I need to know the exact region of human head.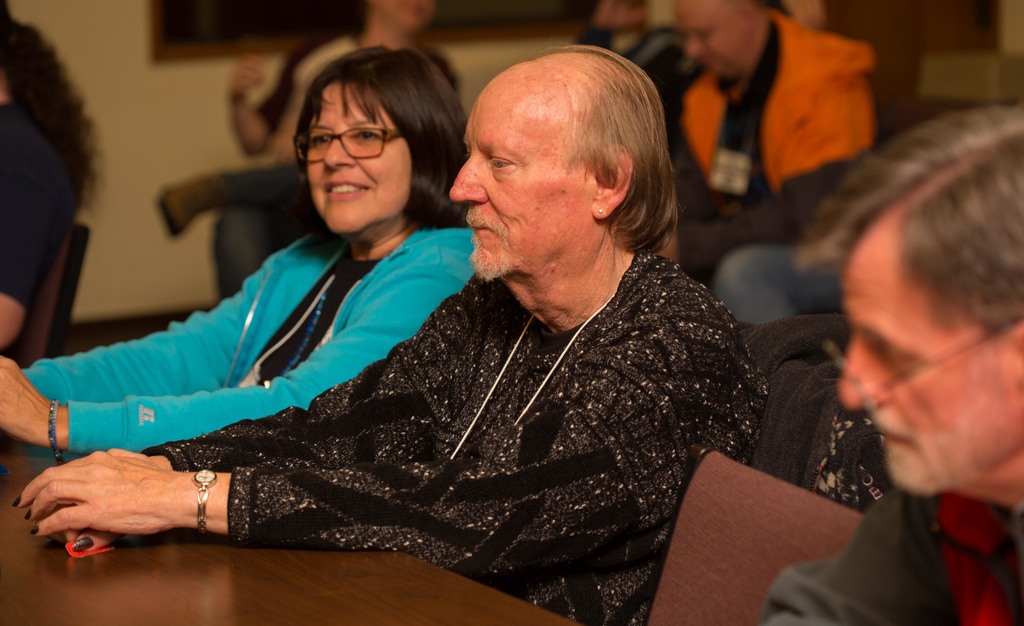
Region: x1=302 y1=40 x2=461 y2=235.
